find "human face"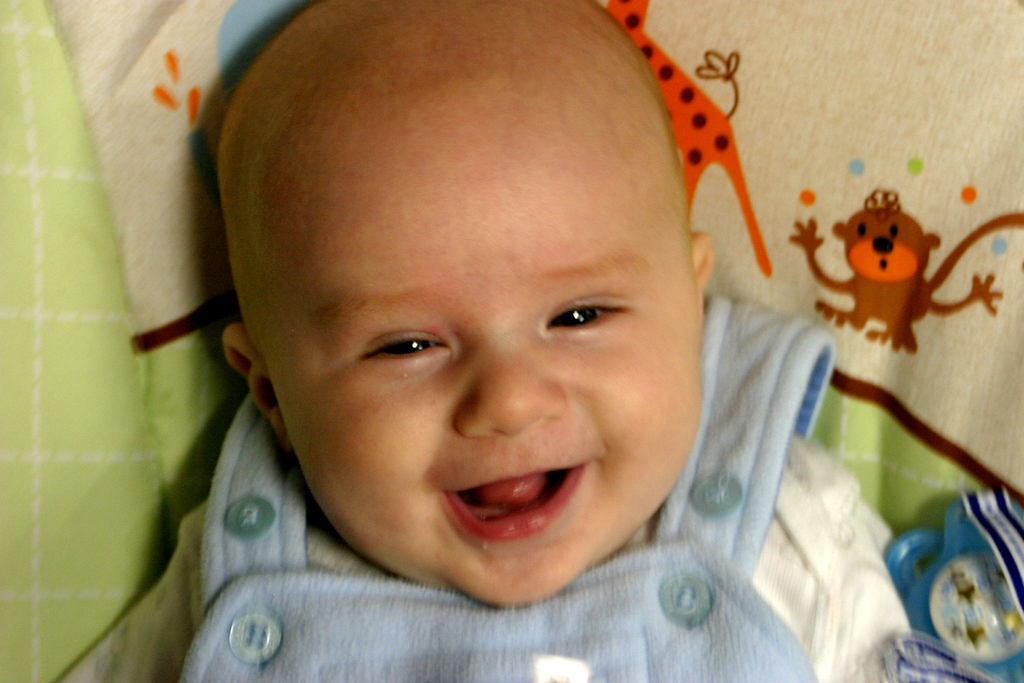
left=249, top=69, right=707, bottom=608
